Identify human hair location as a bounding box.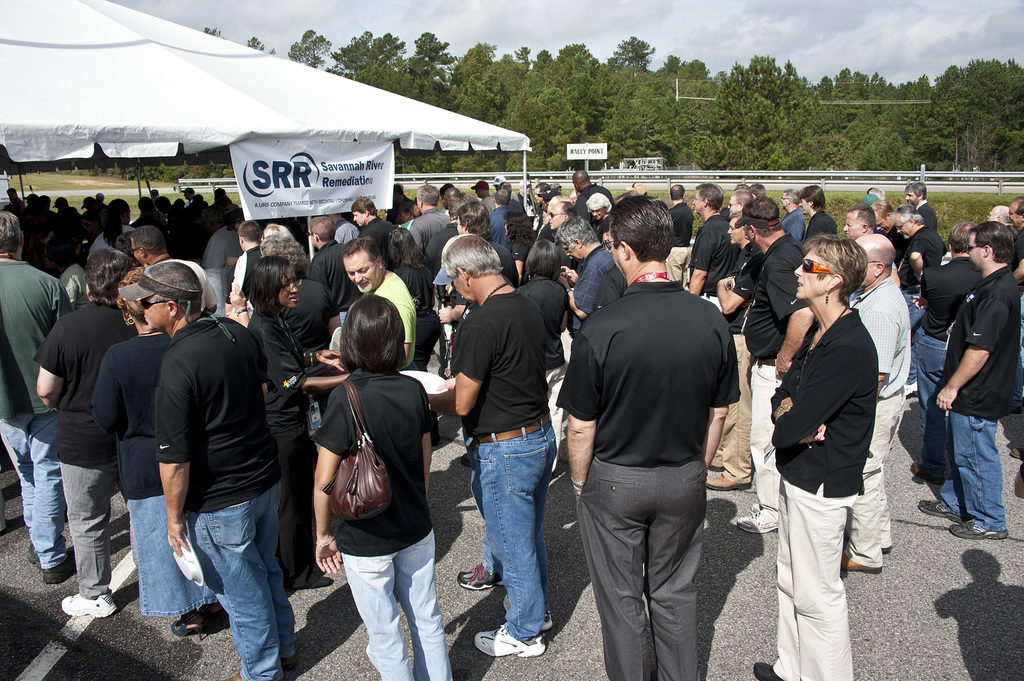
<region>524, 237, 561, 281</region>.
